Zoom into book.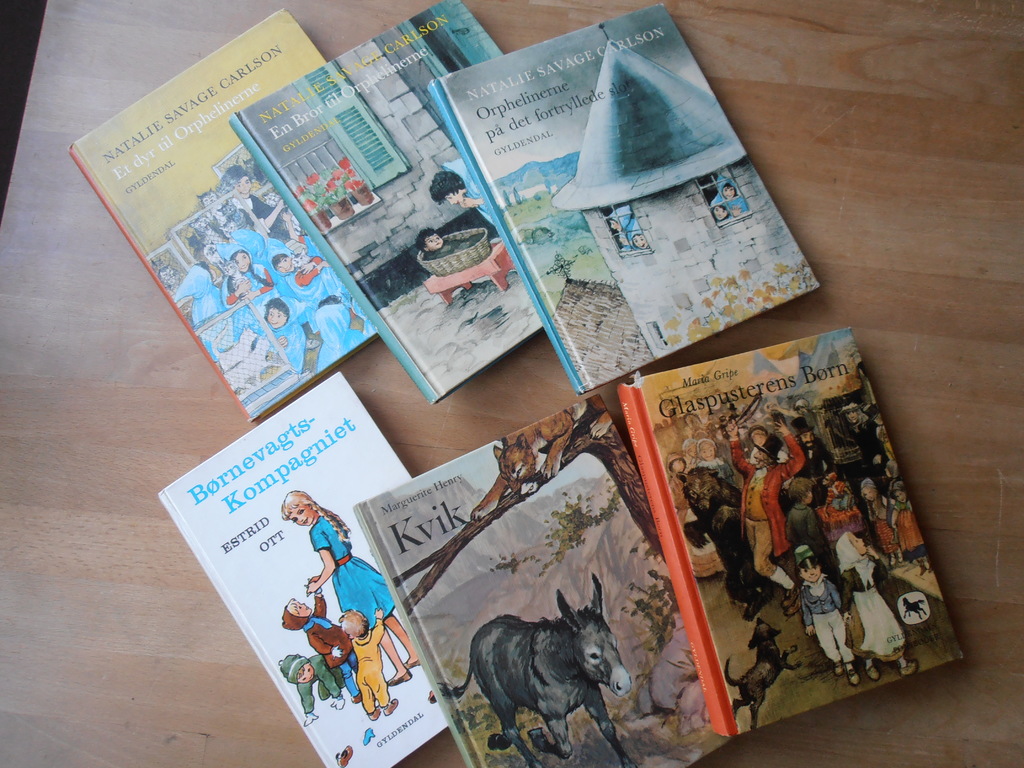
Zoom target: (163, 367, 445, 767).
